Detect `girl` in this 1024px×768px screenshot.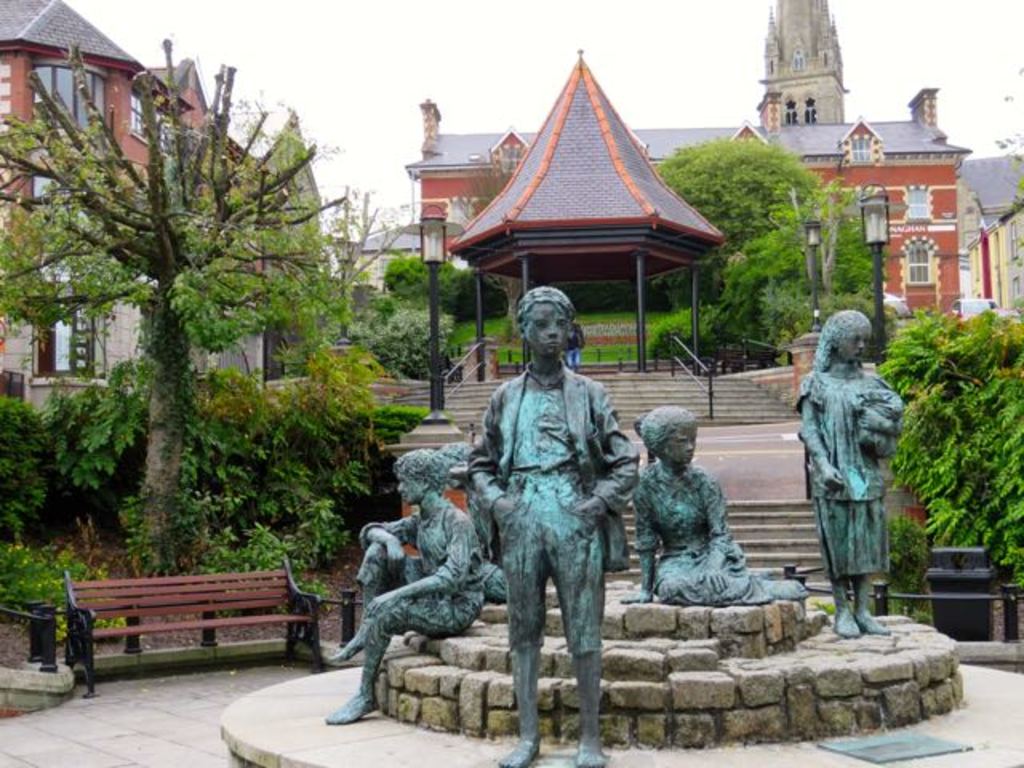
Detection: select_region(792, 312, 902, 637).
